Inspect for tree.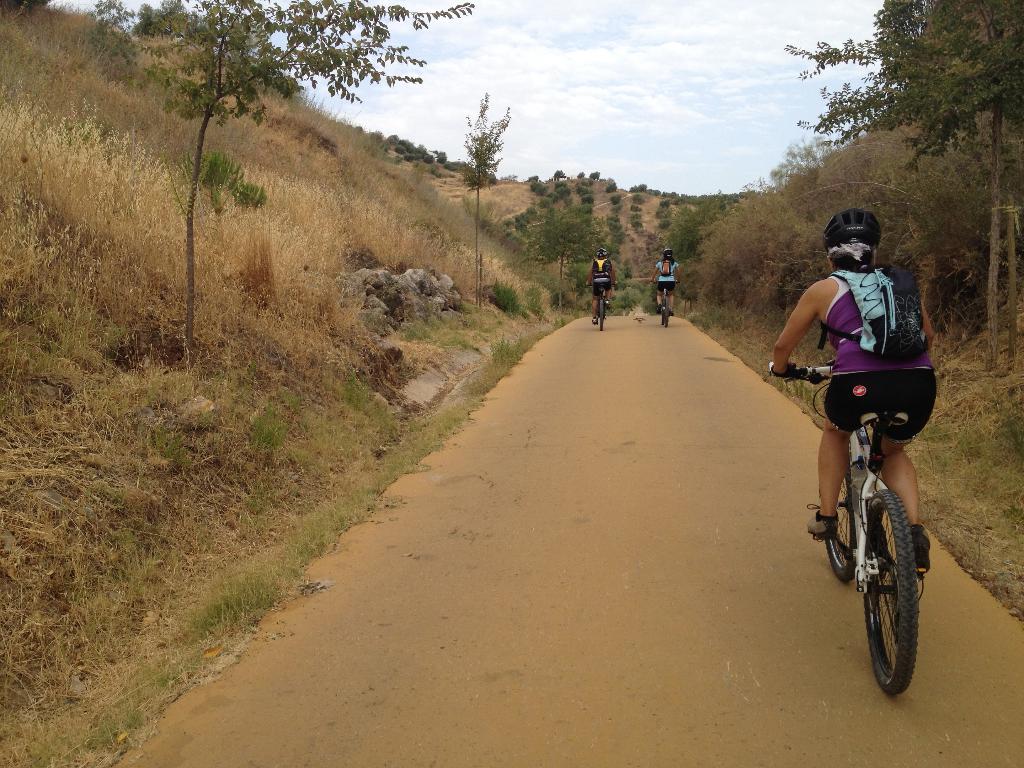
Inspection: bbox=[781, 0, 1023, 374].
